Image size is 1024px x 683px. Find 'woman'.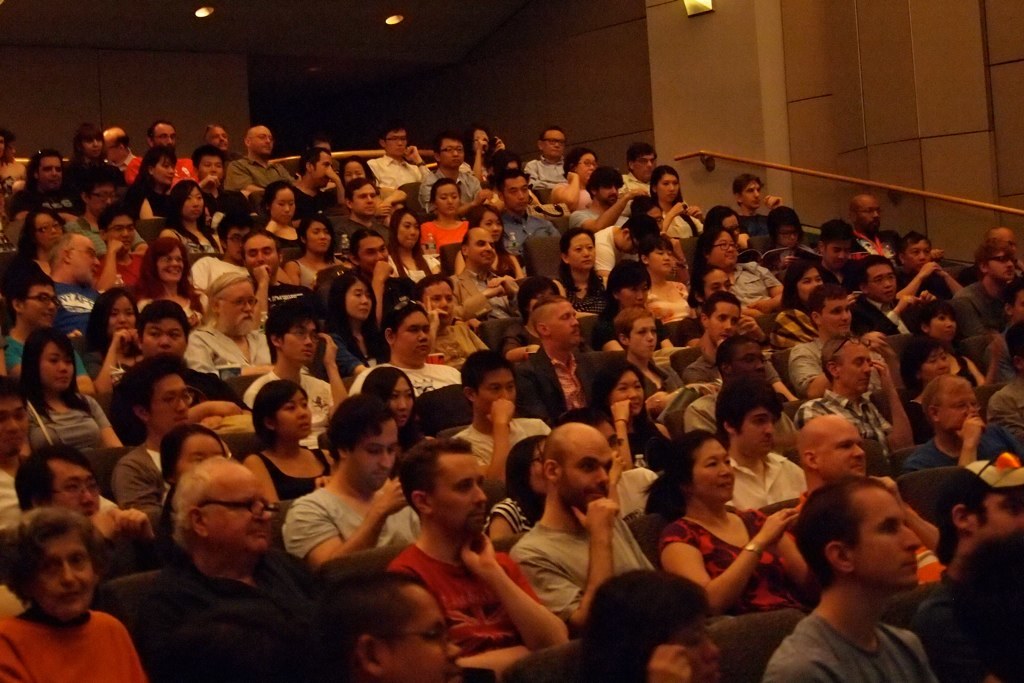
left=770, top=248, right=837, bottom=357.
